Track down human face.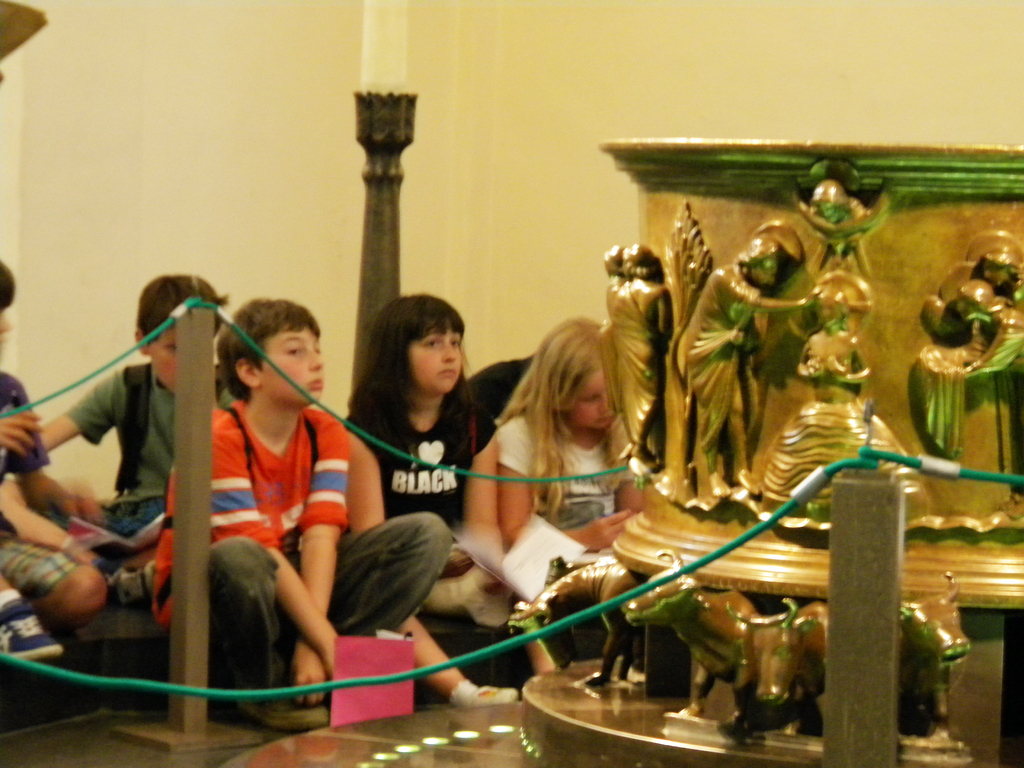
Tracked to region(253, 324, 323, 402).
